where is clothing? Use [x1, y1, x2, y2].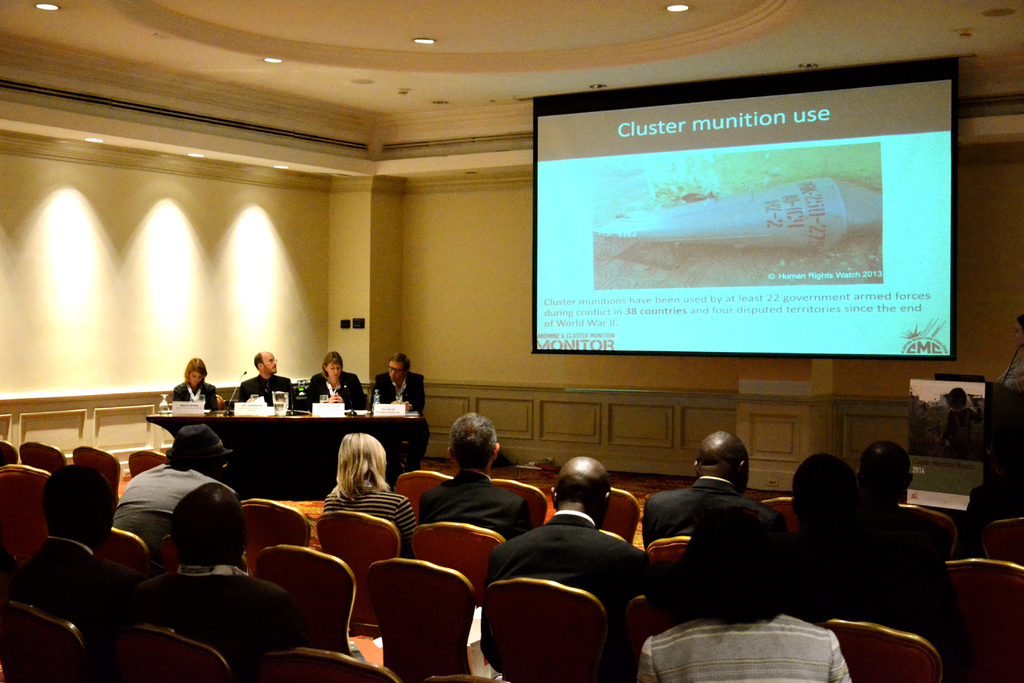
[307, 370, 367, 409].
